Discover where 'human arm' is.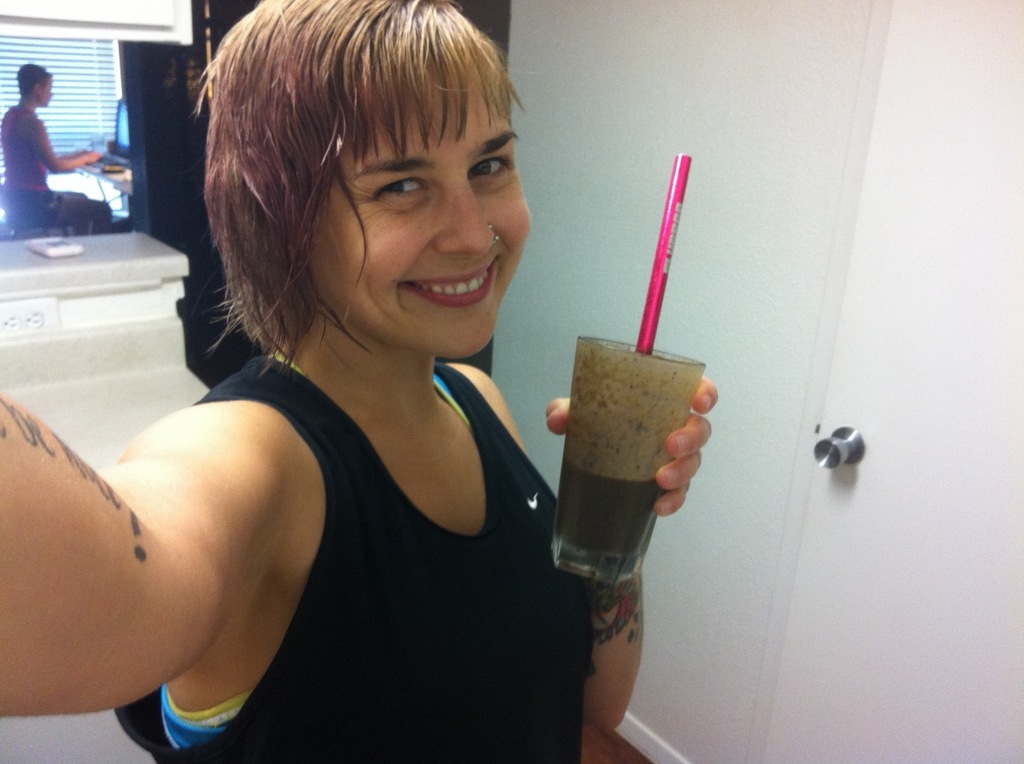
Discovered at 30,120,97,174.
